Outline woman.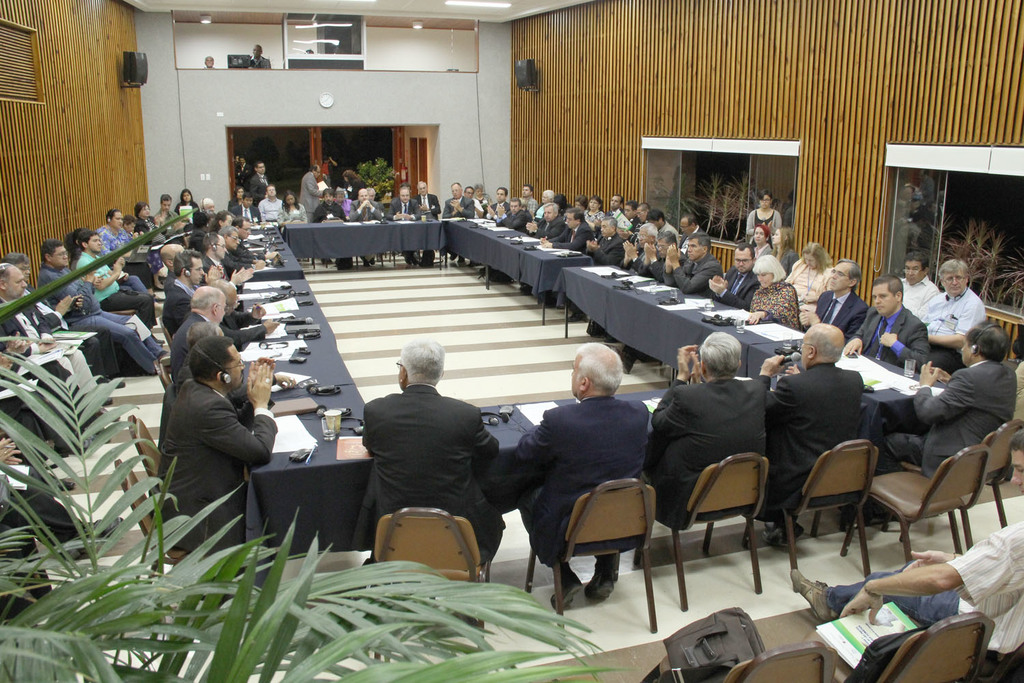
Outline: (x1=787, y1=240, x2=835, y2=332).
